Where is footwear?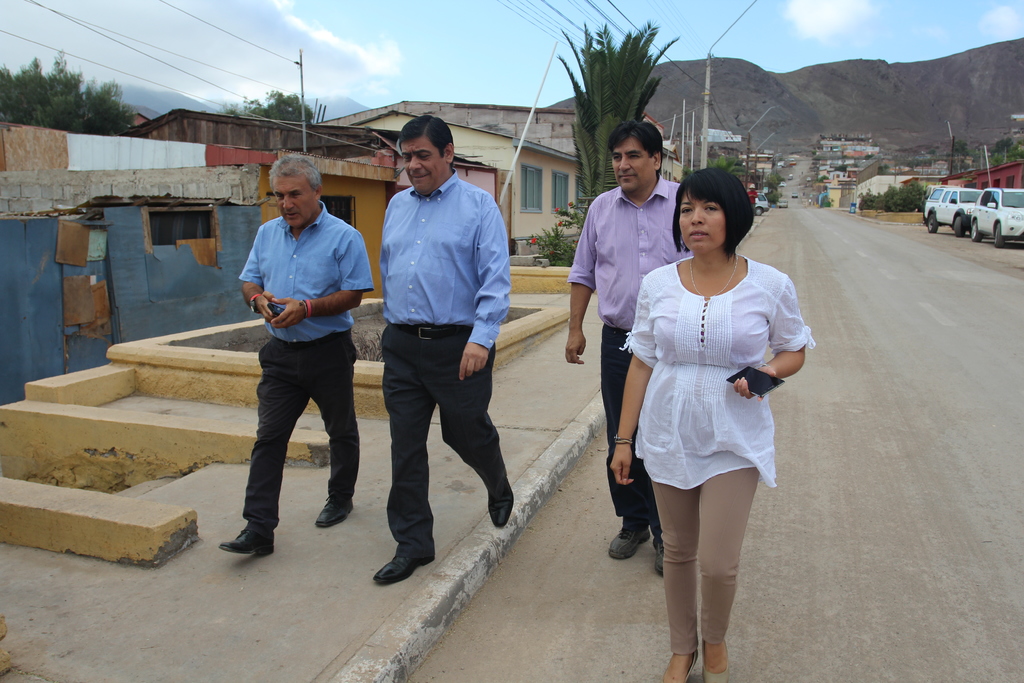
locate(705, 636, 726, 682).
